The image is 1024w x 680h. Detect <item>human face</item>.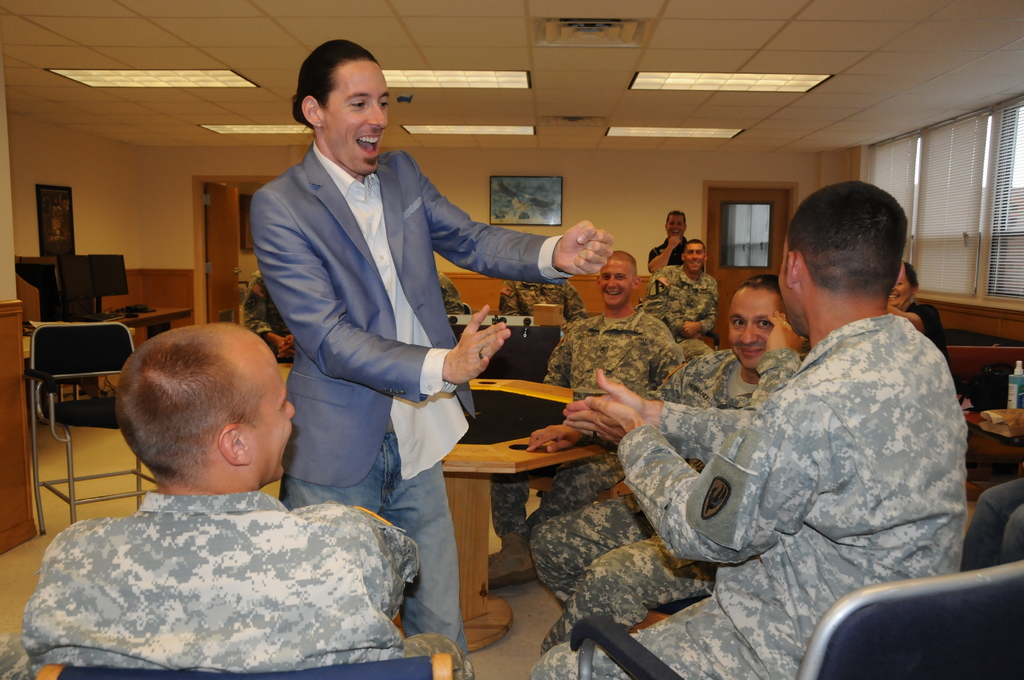
Detection: bbox=[723, 287, 783, 371].
